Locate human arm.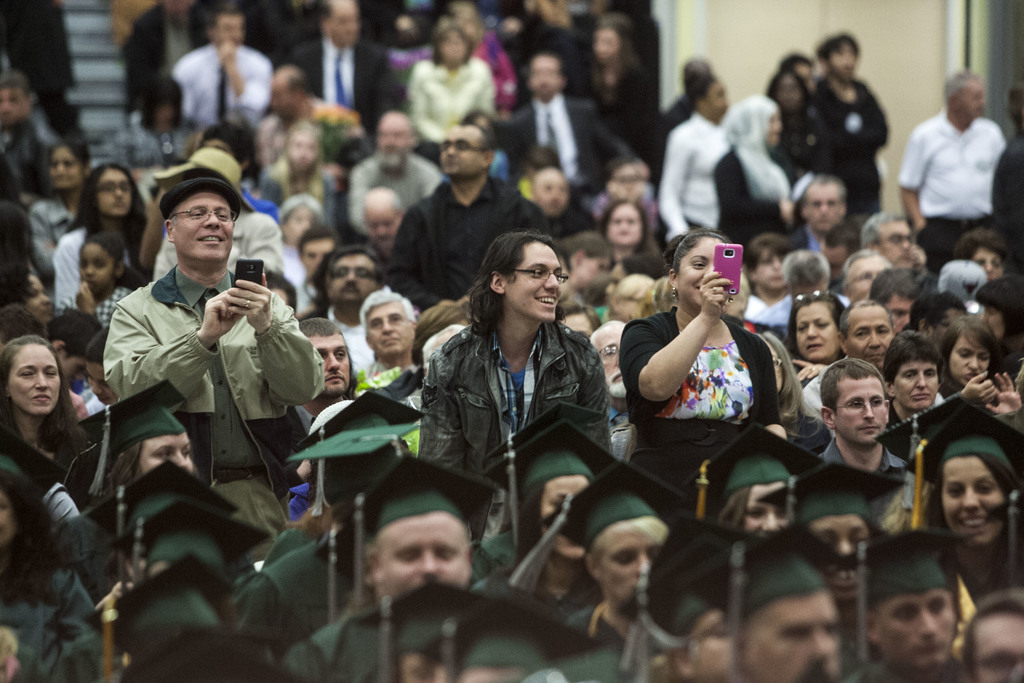
Bounding box: x1=420, y1=162, x2=440, y2=198.
